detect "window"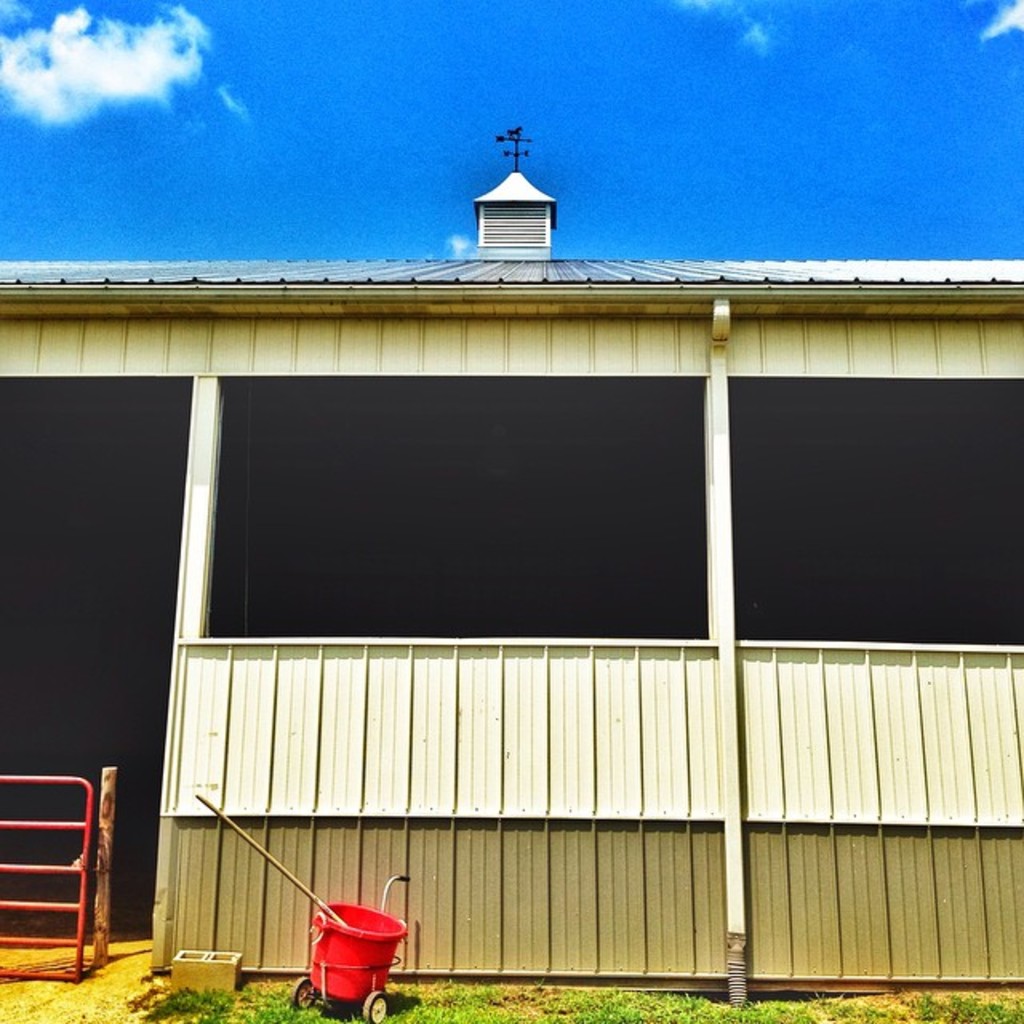
(left=195, top=373, right=701, bottom=648)
